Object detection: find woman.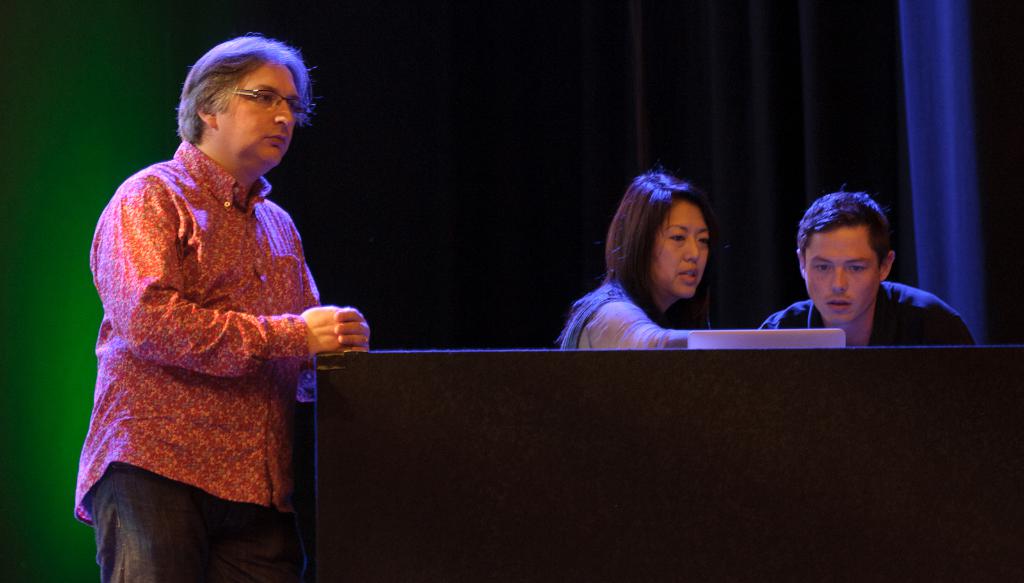
(563, 161, 763, 360).
